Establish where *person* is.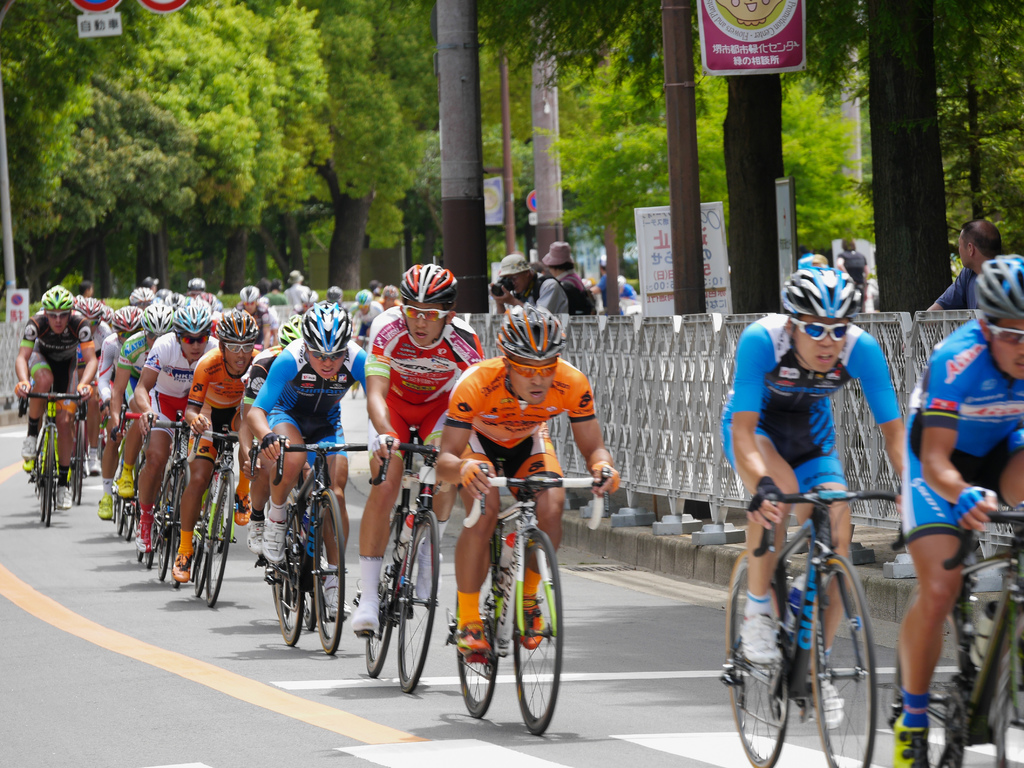
Established at [left=244, top=302, right=365, bottom=623].
